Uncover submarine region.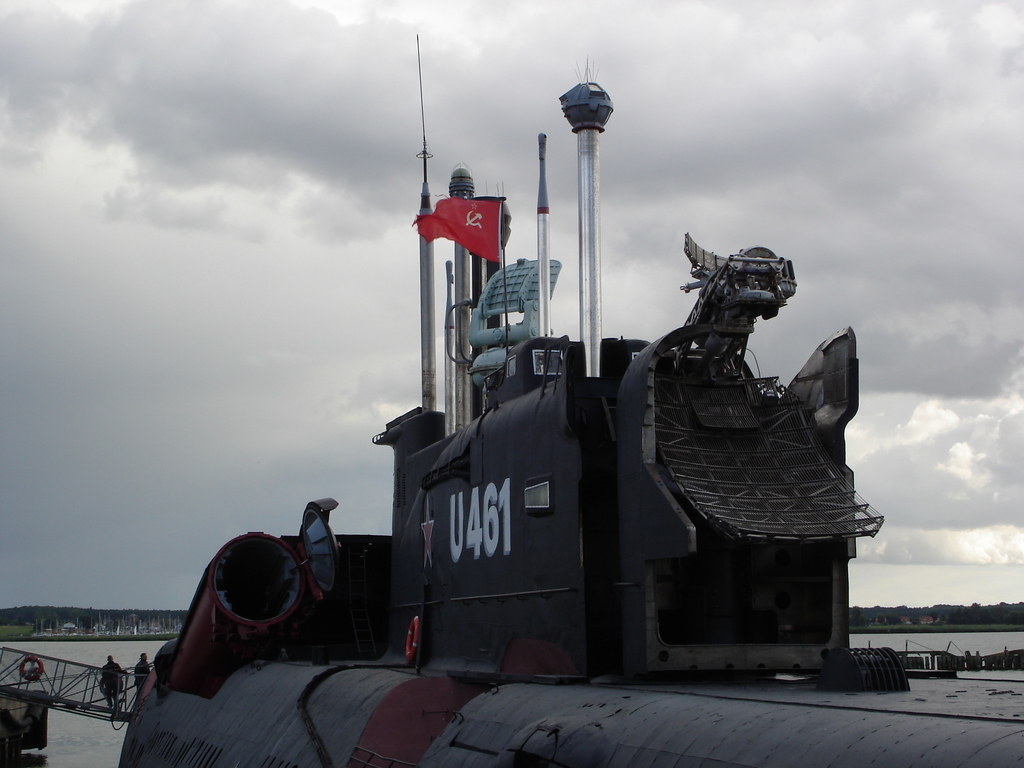
Uncovered: rect(115, 28, 1023, 767).
